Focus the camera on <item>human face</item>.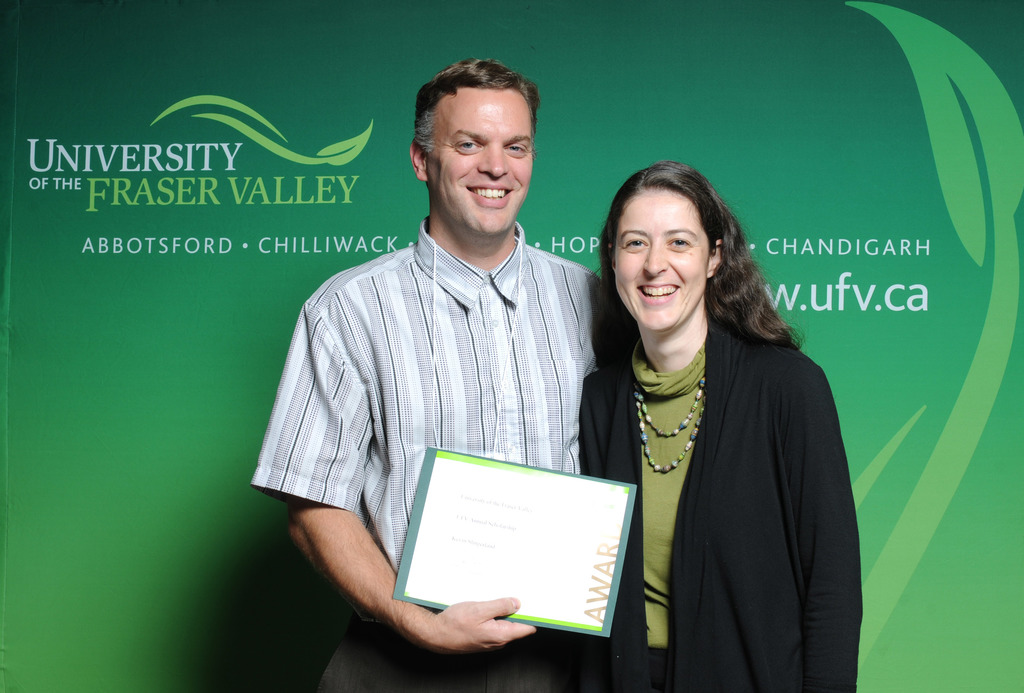
Focus region: (x1=428, y1=89, x2=534, y2=232).
